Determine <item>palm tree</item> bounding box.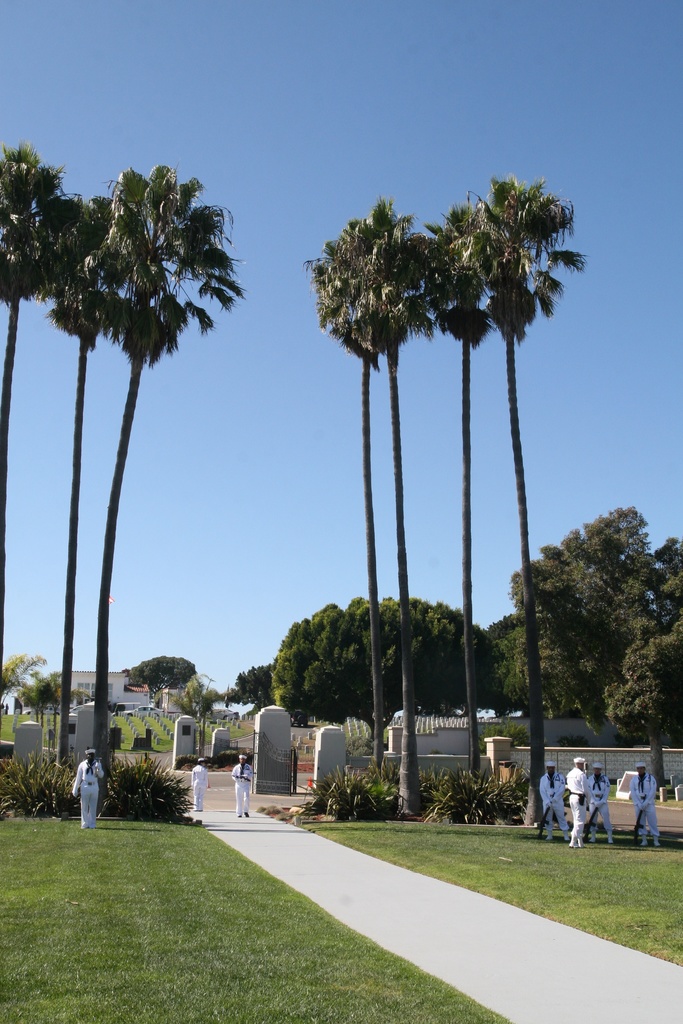
Determined: <box>316,201,405,776</box>.
